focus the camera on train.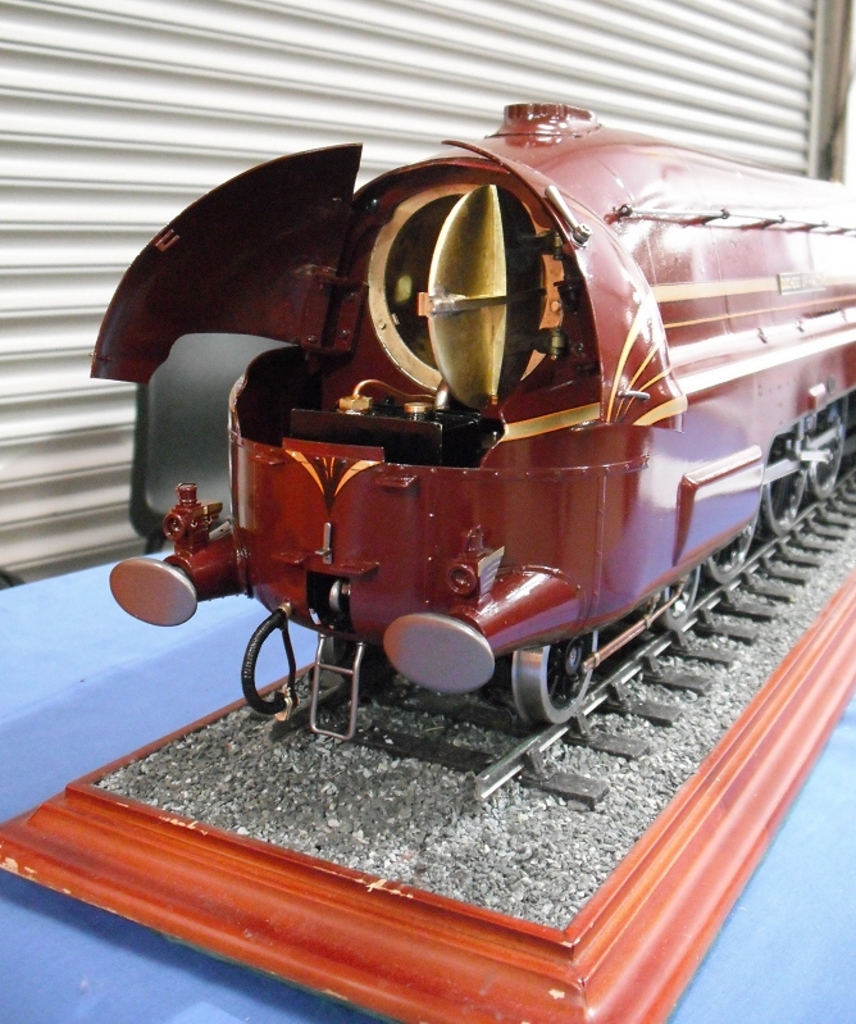
Focus region: 87, 103, 855, 736.
